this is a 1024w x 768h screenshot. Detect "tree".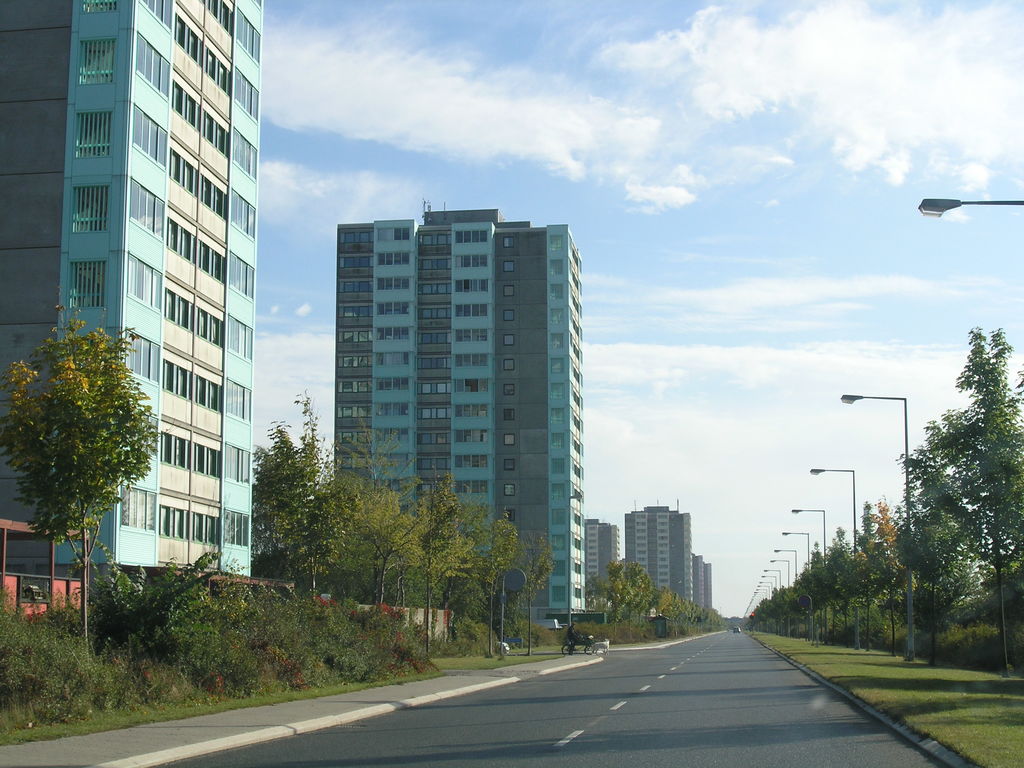
pyautogui.locateOnScreen(253, 399, 344, 608).
